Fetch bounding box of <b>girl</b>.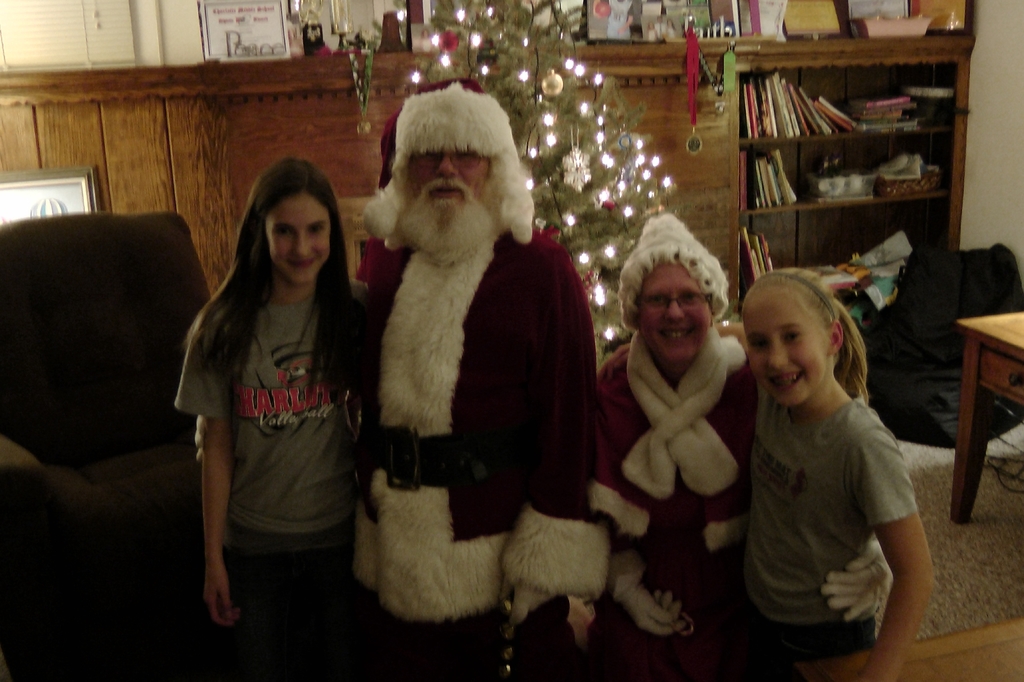
Bbox: (174,159,370,681).
